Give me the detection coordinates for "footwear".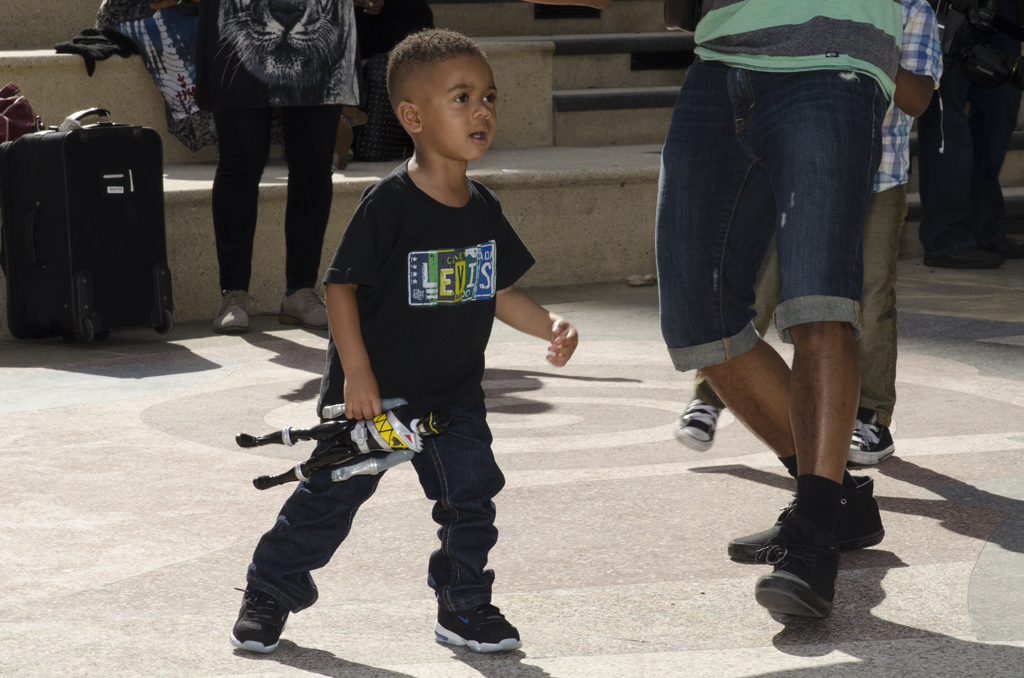
x1=226, y1=575, x2=293, y2=658.
